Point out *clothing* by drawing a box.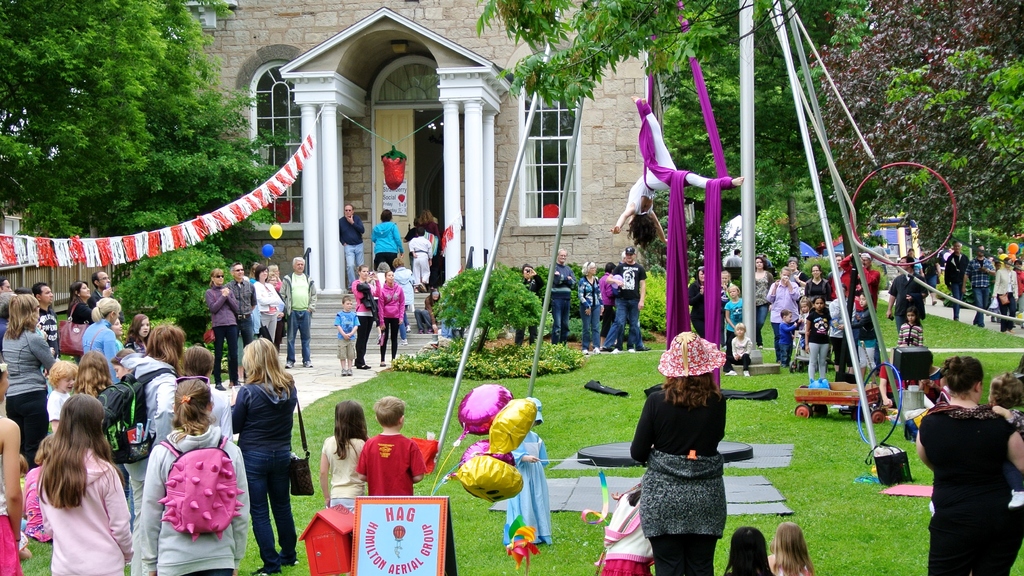
bbox=(838, 305, 879, 377).
